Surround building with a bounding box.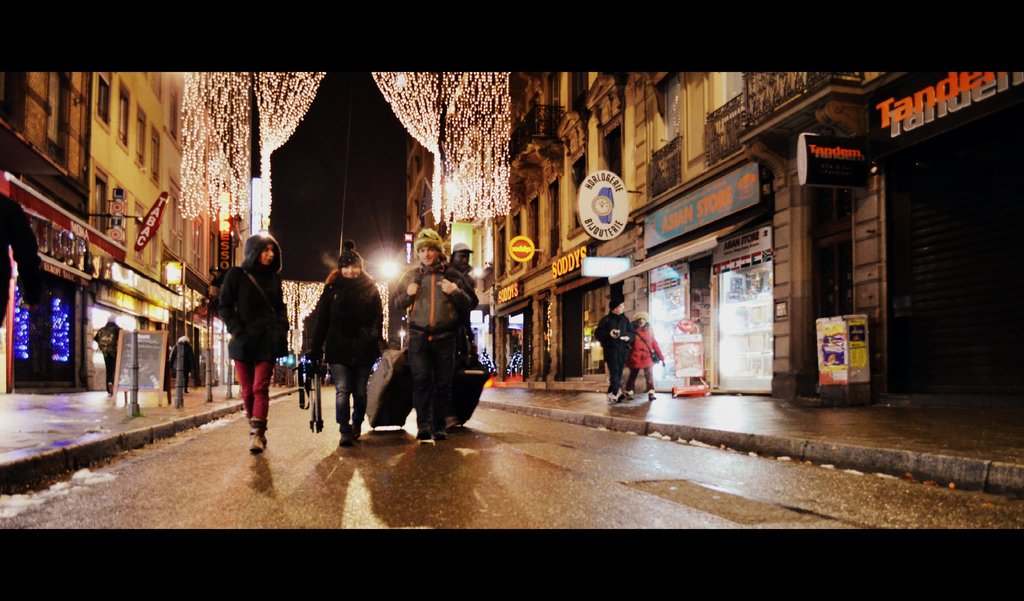
bbox(86, 73, 188, 389).
